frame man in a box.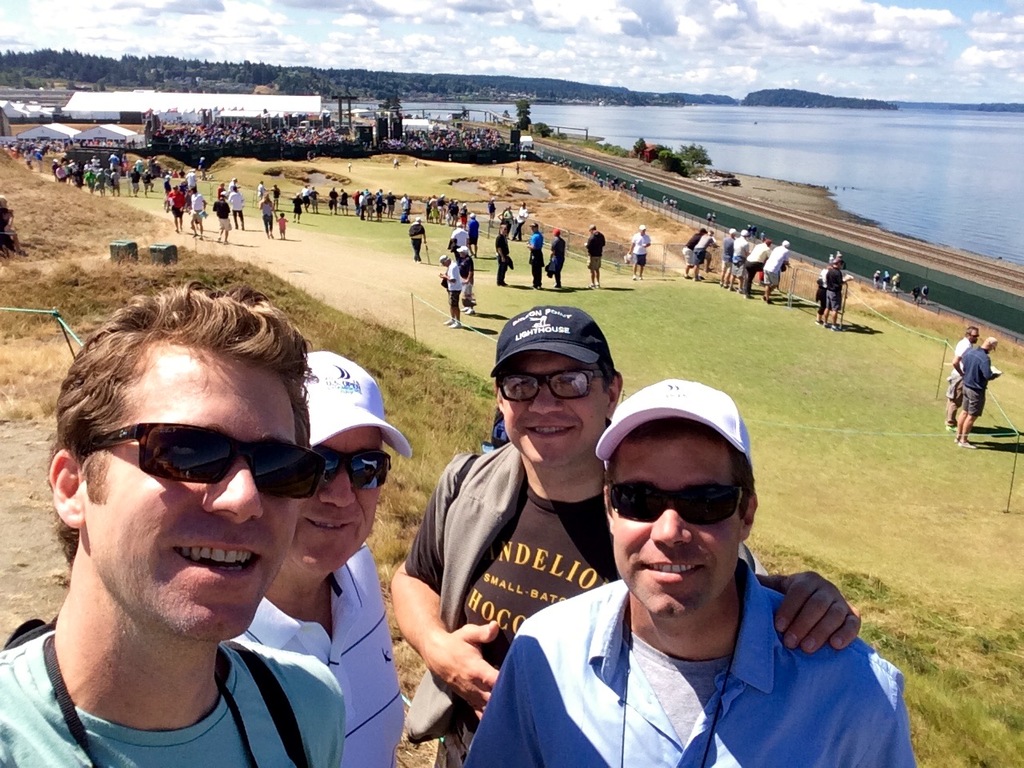
<box>460,242,476,322</box>.
